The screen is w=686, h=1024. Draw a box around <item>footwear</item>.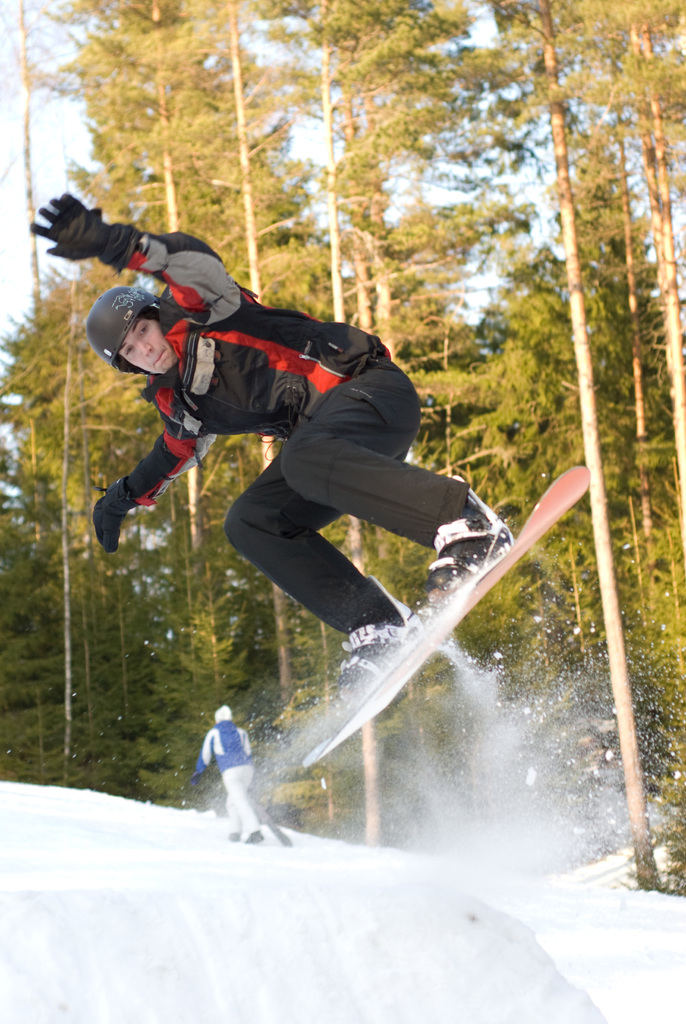
<region>334, 576, 420, 697</region>.
